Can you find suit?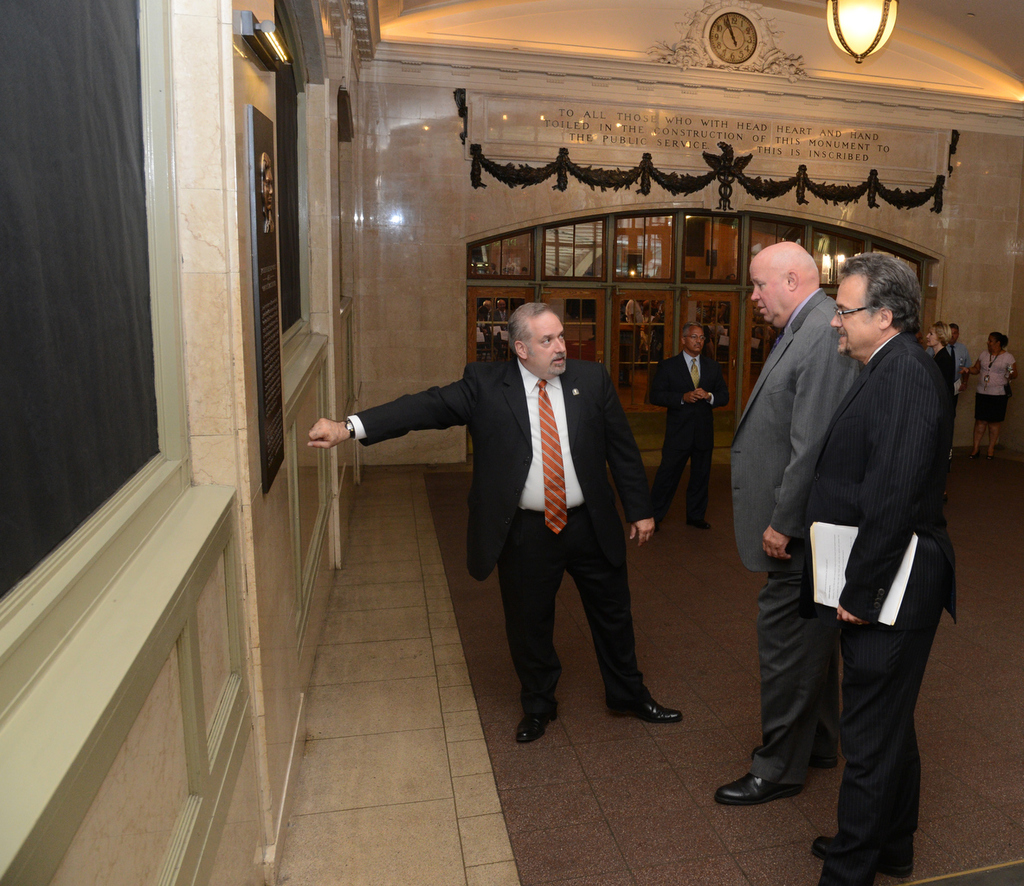
Yes, bounding box: locate(647, 350, 729, 515).
